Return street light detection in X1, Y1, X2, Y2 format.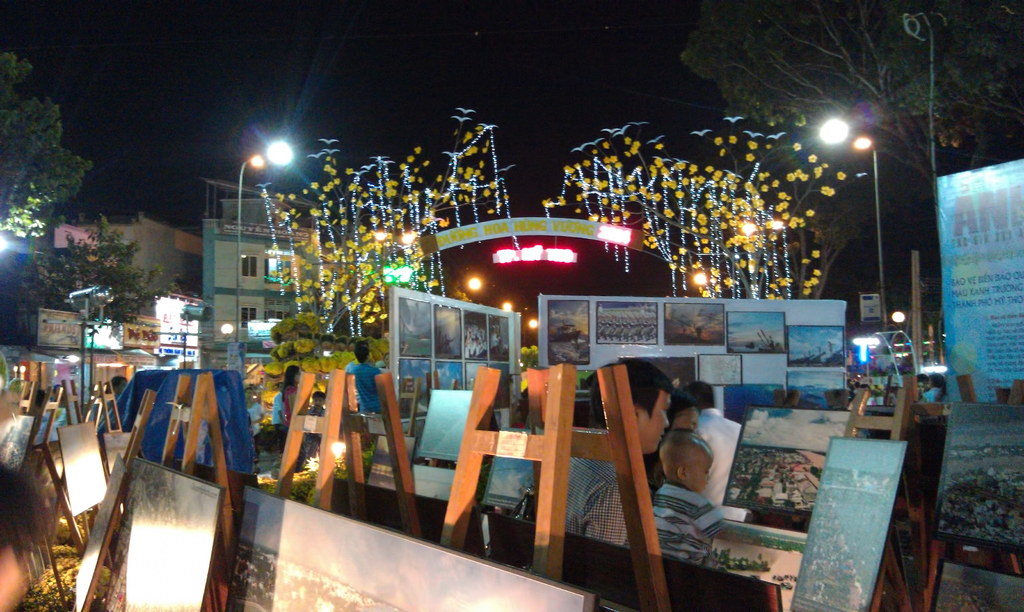
241, 125, 278, 349.
